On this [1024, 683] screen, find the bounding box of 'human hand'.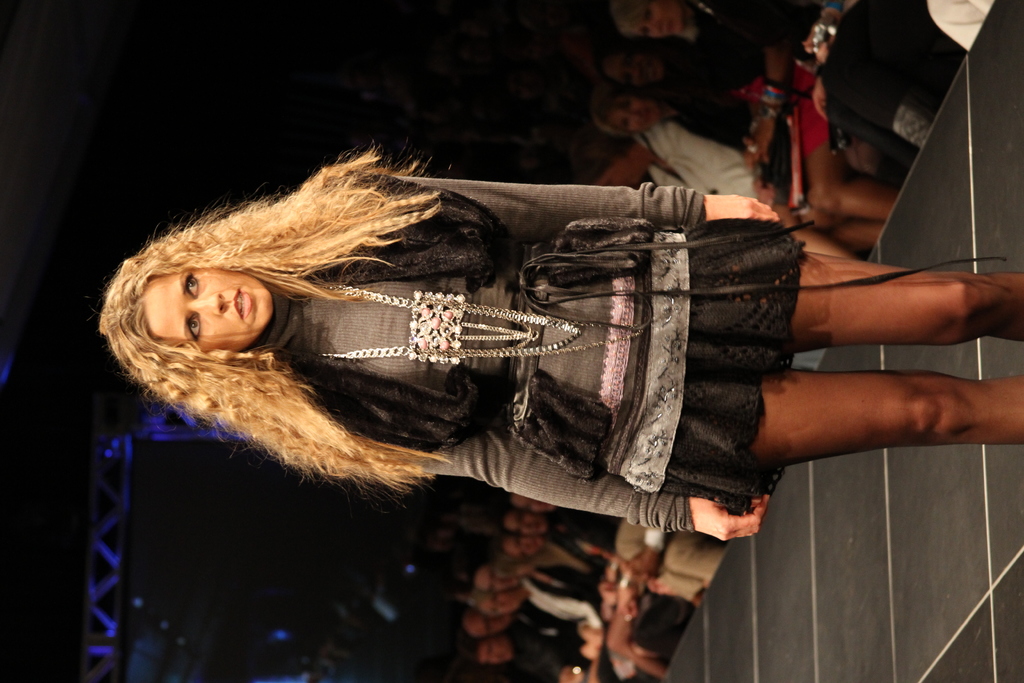
Bounding box: BBox(596, 582, 616, 608).
